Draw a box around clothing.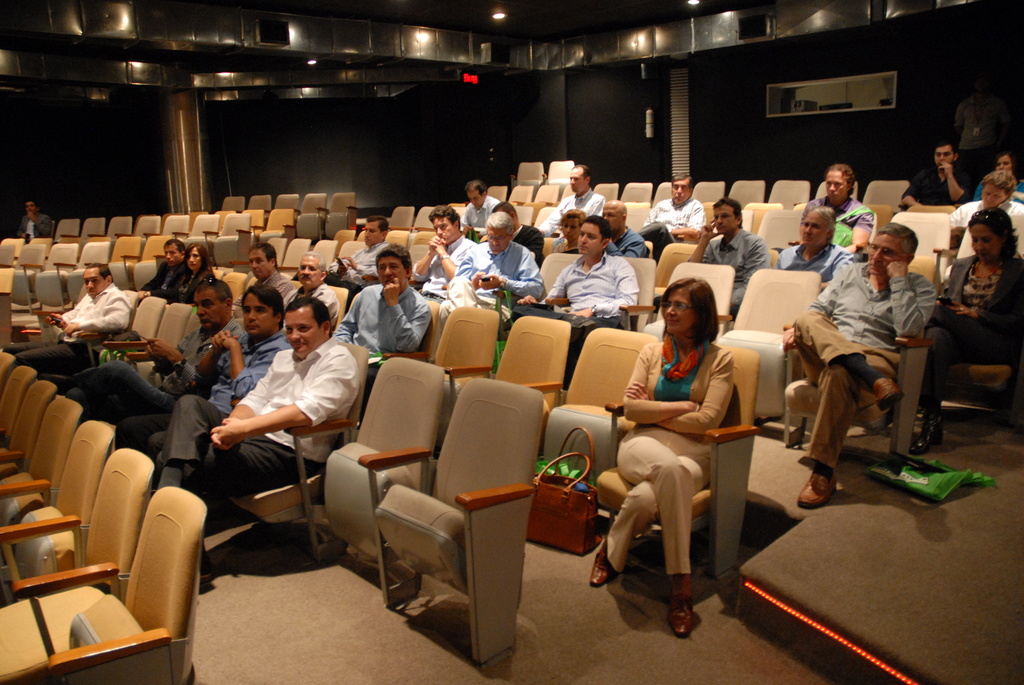
[51, 317, 250, 431].
